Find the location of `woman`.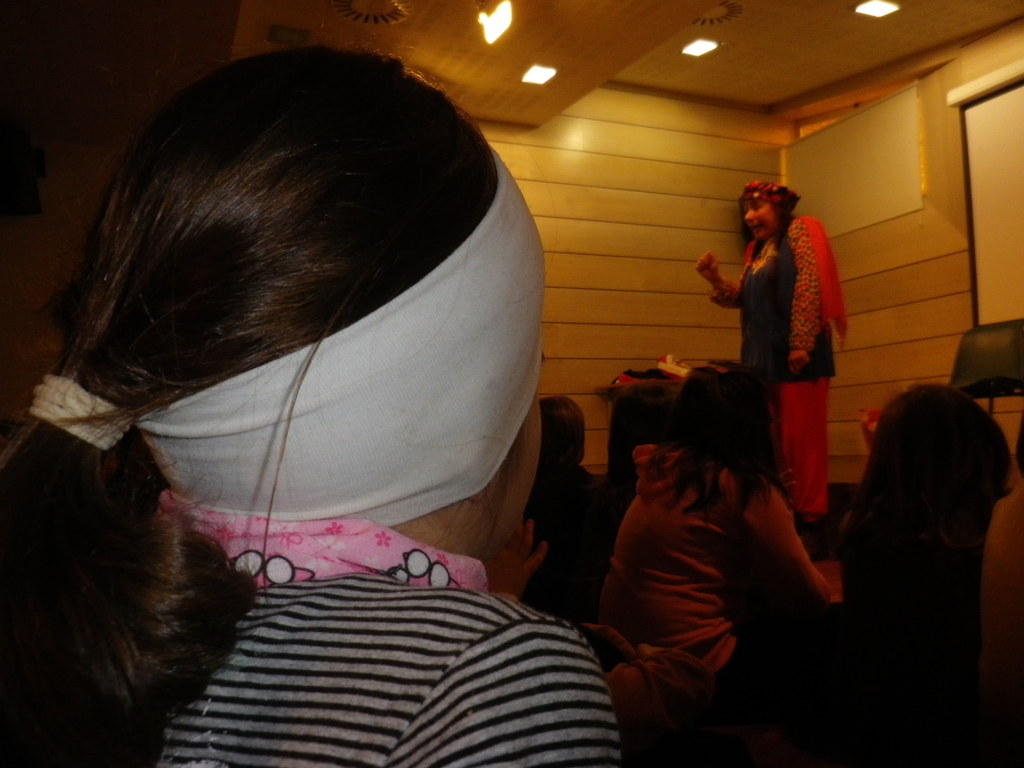
Location: Rect(980, 410, 1023, 710).
